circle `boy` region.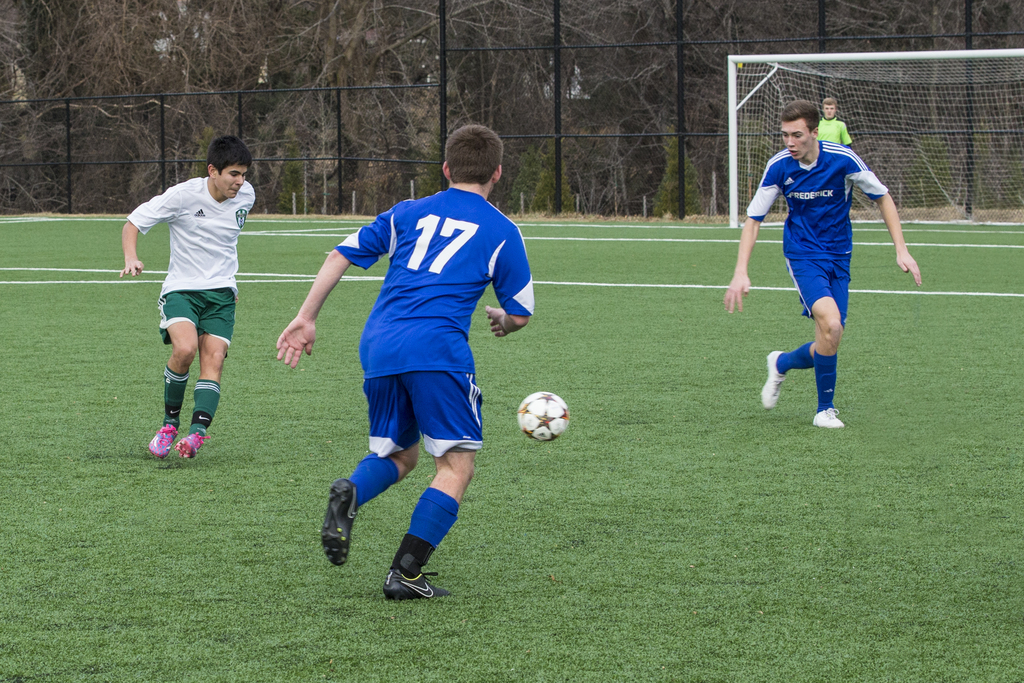
Region: bbox=(815, 94, 850, 147).
